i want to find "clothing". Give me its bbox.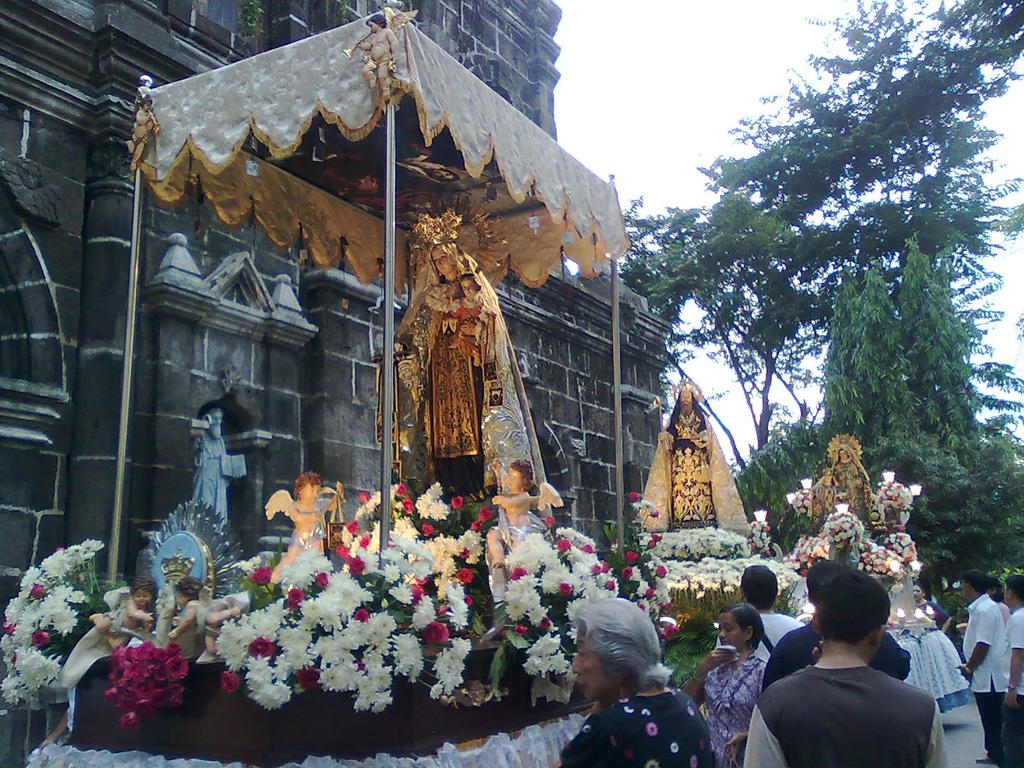
<box>557,691,717,767</box>.
